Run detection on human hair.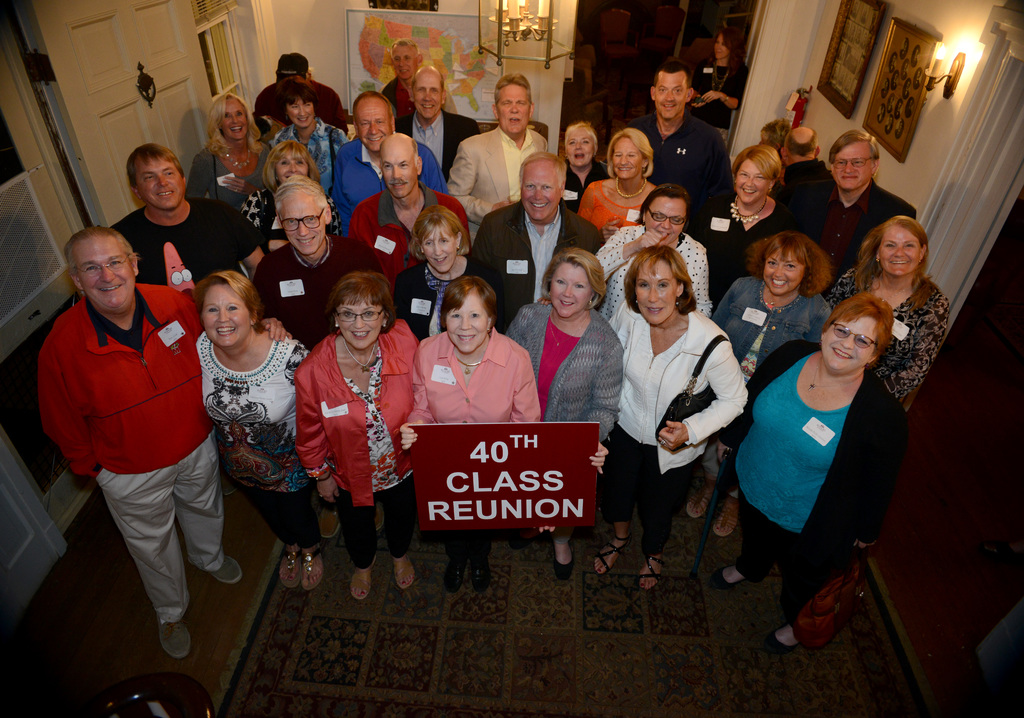
Result: box=[388, 33, 420, 79].
